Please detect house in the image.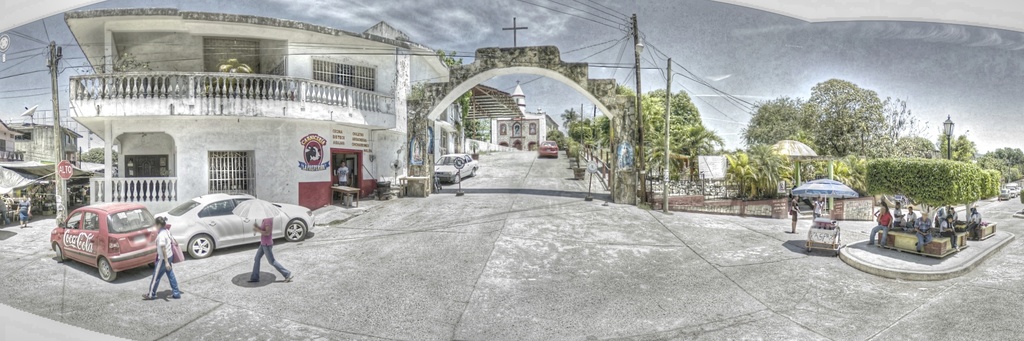
735:124:840:210.
